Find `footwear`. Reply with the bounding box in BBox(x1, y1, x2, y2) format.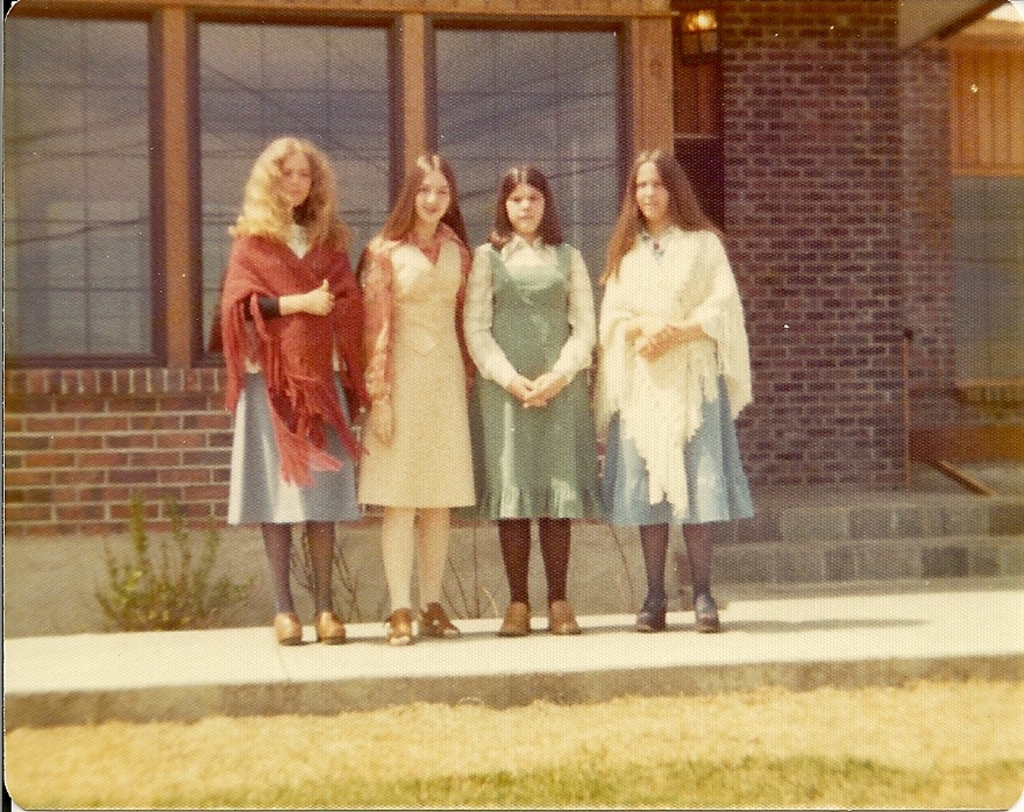
BBox(319, 617, 348, 644).
